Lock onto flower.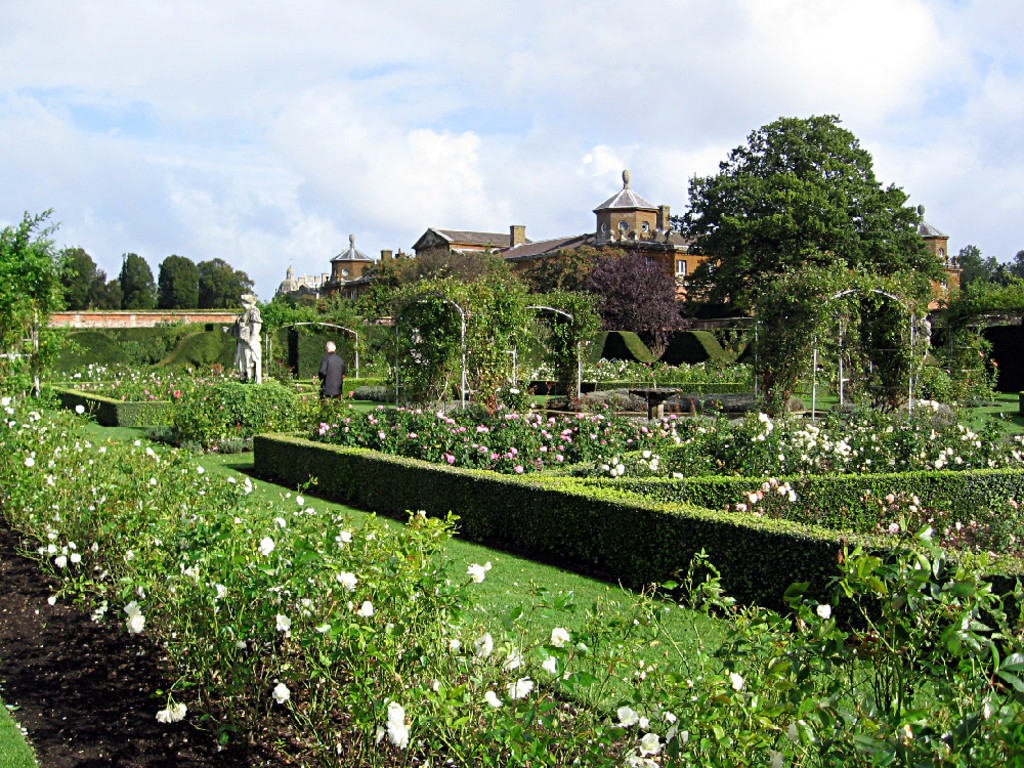
Locked: bbox=[817, 604, 835, 620].
